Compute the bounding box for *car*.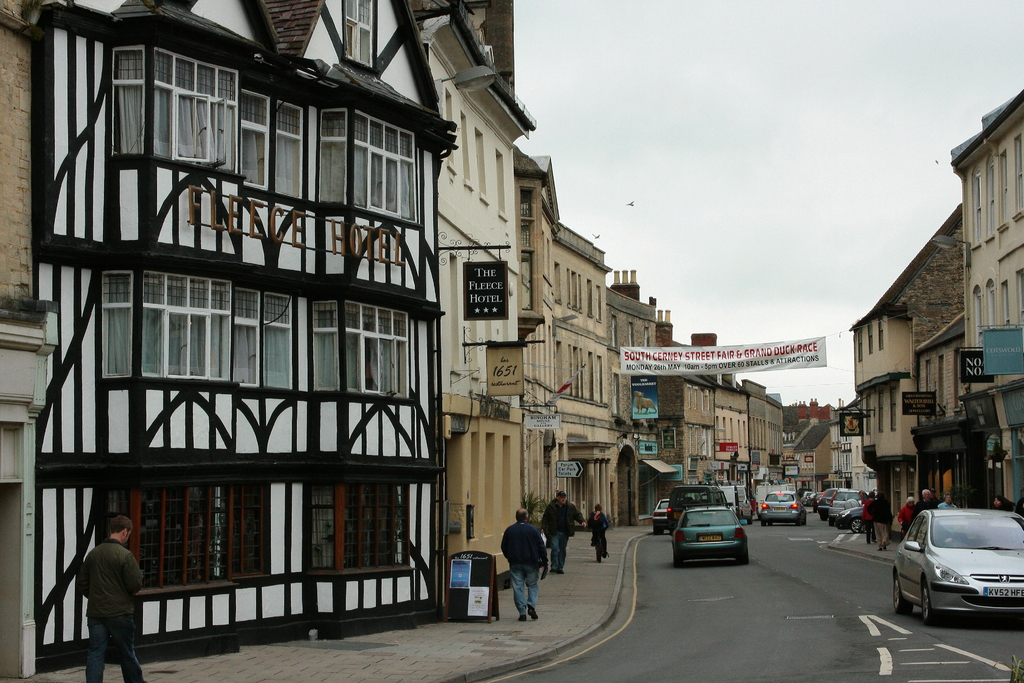
{"x1": 893, "y1": 507, "x2": 1017, "y2": 632}.
